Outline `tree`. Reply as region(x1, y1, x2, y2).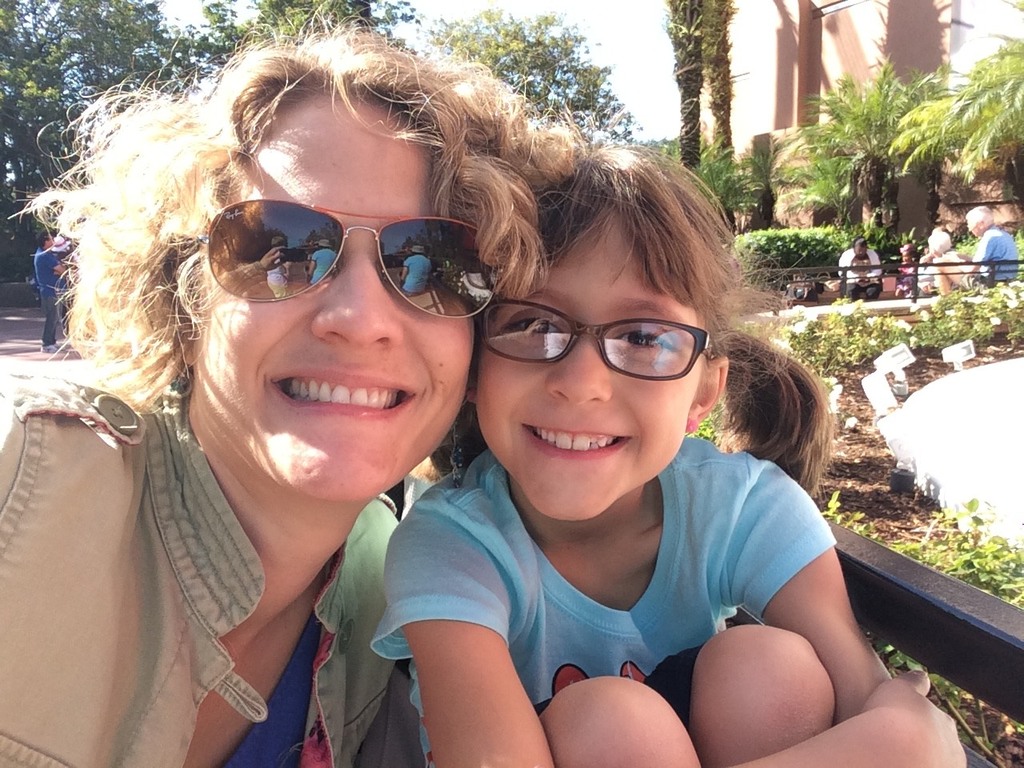
region(771, 118, 865, 266).
